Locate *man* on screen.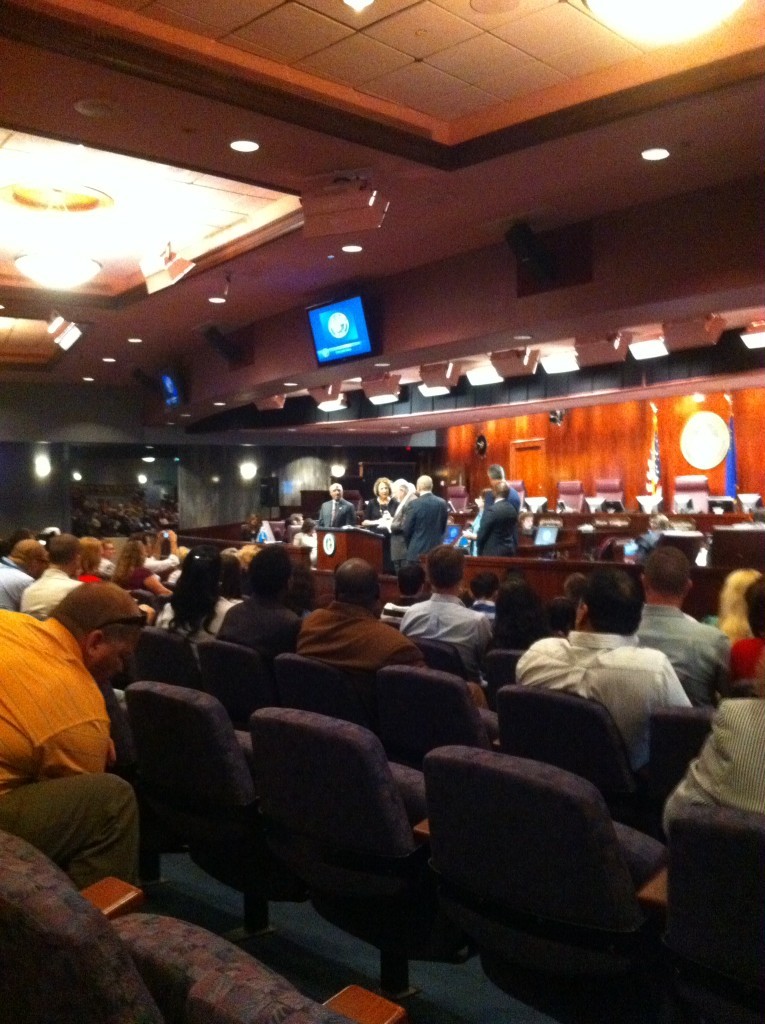
On screen at detection(21, 530, 88, 611).
